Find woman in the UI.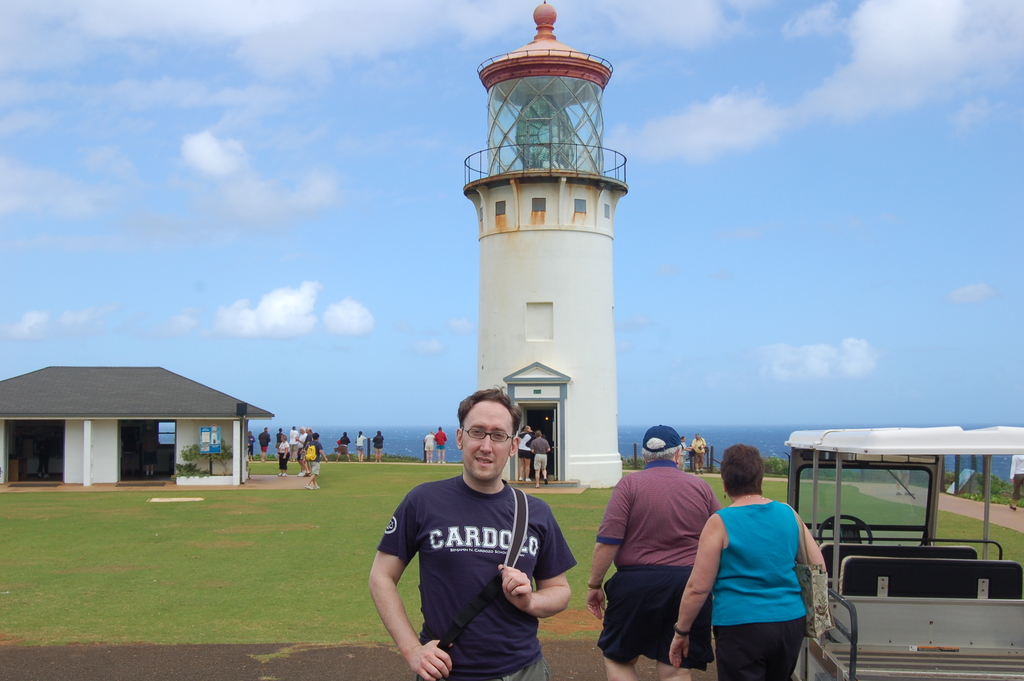
UI element at (x1=664, y1=445, x2=829, y2=676).
